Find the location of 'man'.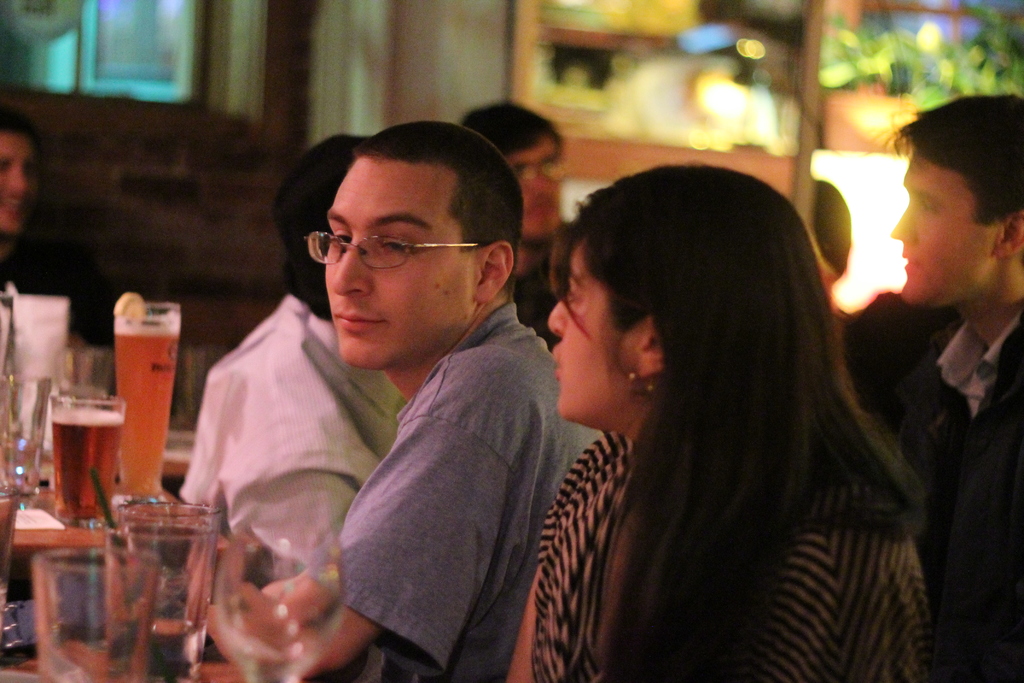
Location: {"x1": 179, "y1": 135, "x2": 400, "y2": 563}.
